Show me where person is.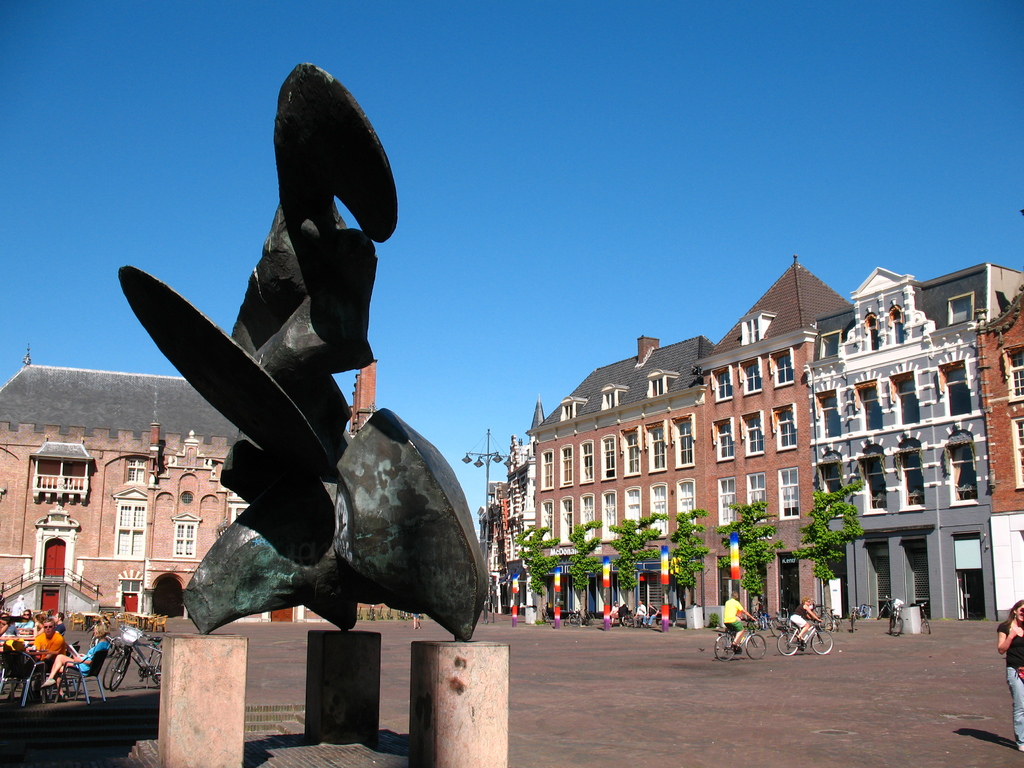
person is at [996,598,1023,751].
